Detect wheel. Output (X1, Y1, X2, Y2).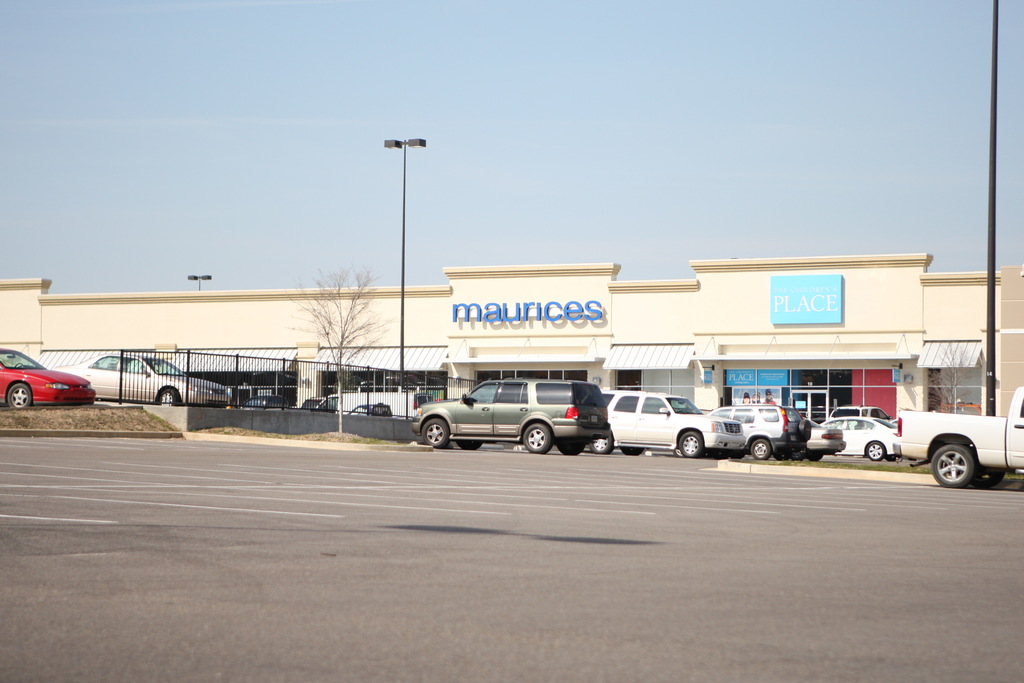
(751, 437, 772, 459).
